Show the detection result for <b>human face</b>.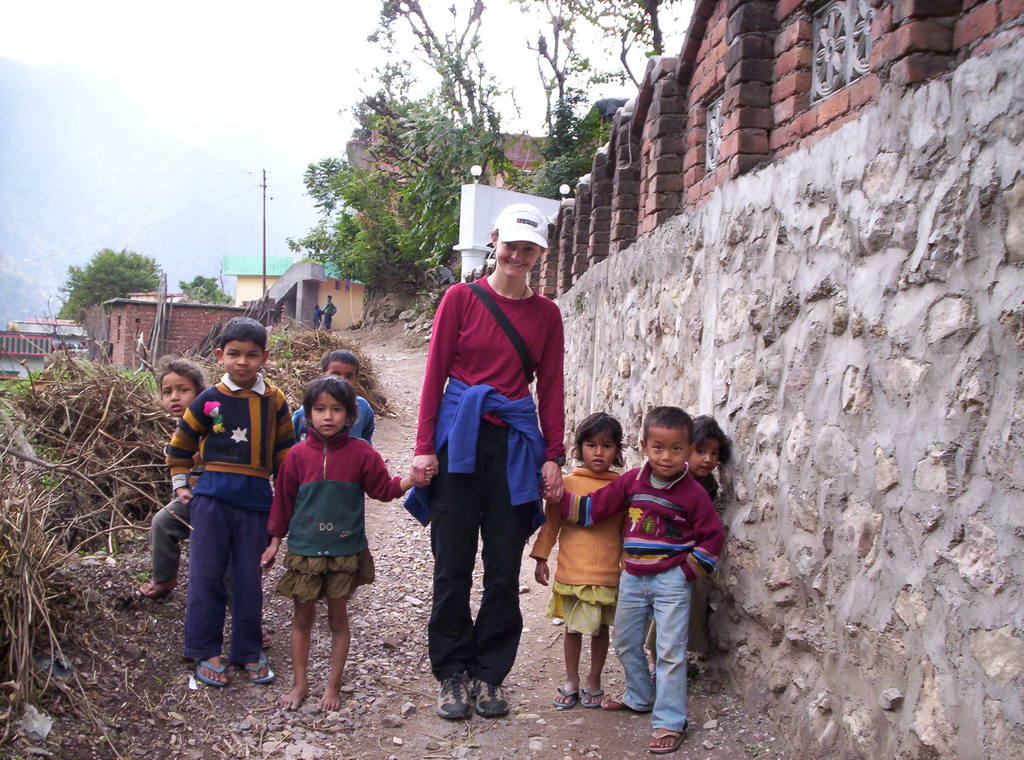
<box>328,364,359,390</box>.
